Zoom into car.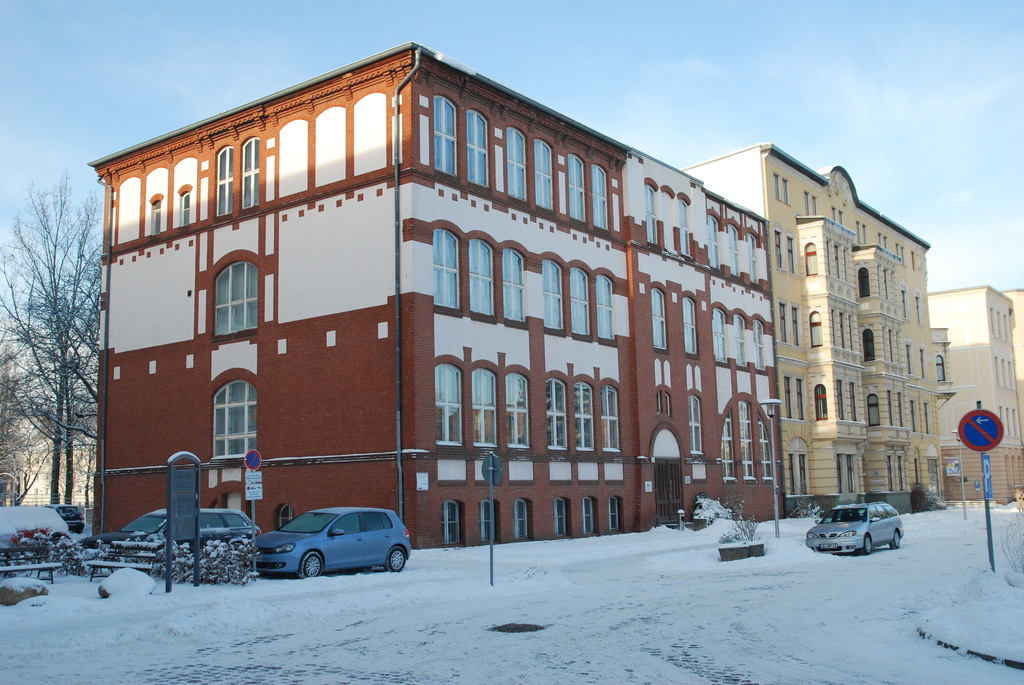
Zoom target: left=246, top=503, right=413, bottom=583.
